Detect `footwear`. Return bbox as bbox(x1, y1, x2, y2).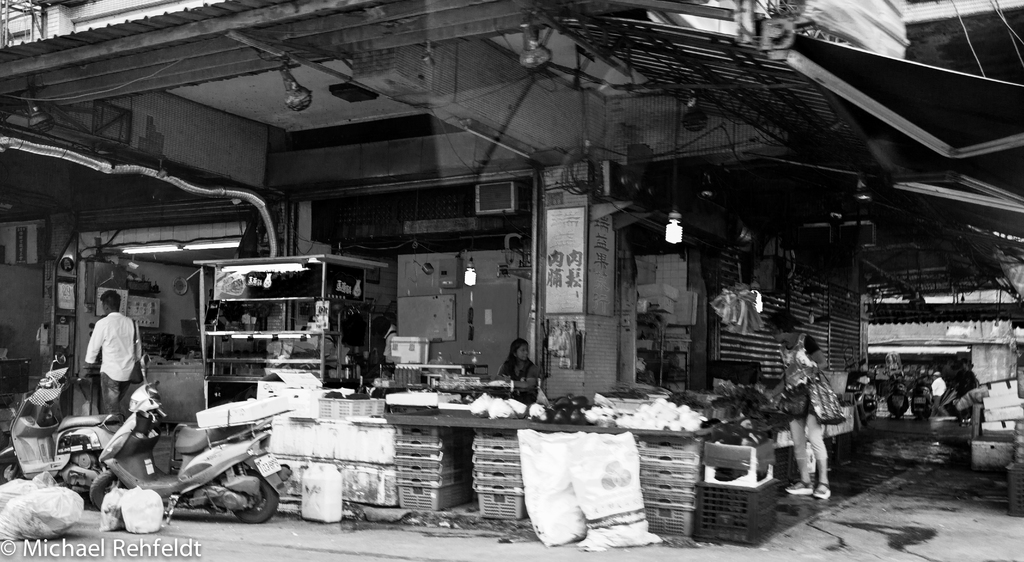
bbox(785, 478, 813, 497).
